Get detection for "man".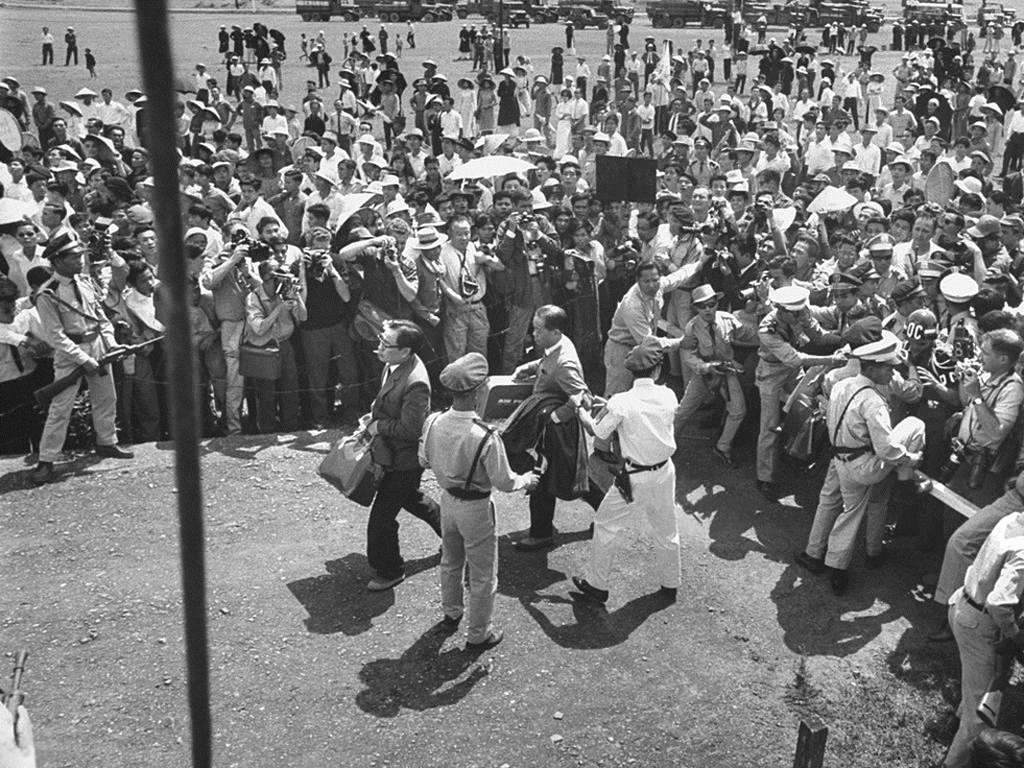
Detection: [left=655, top=201, right=704, bottom=336].
